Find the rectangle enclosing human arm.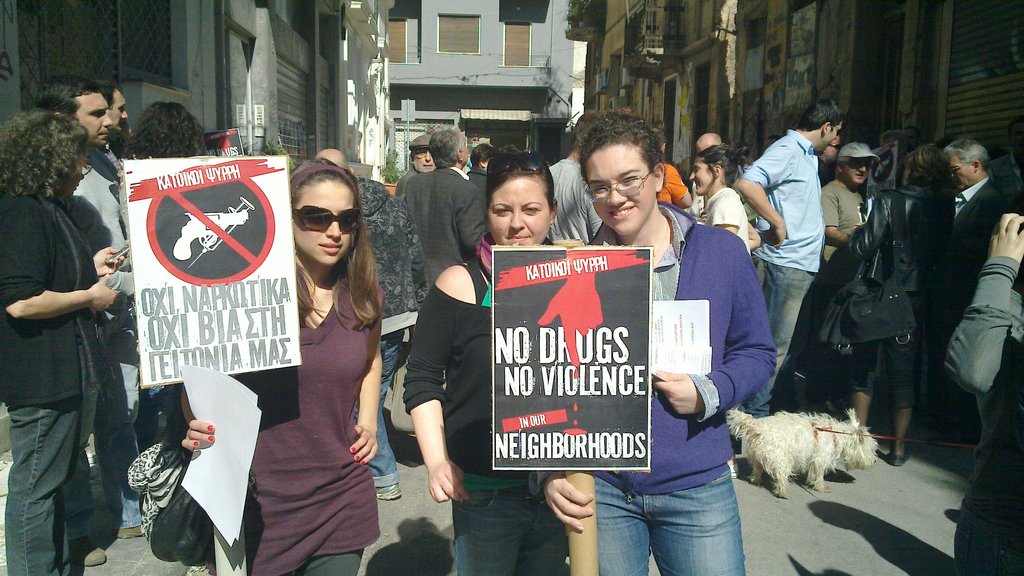
x1=649, y1=269, x2=790, y2=429.
